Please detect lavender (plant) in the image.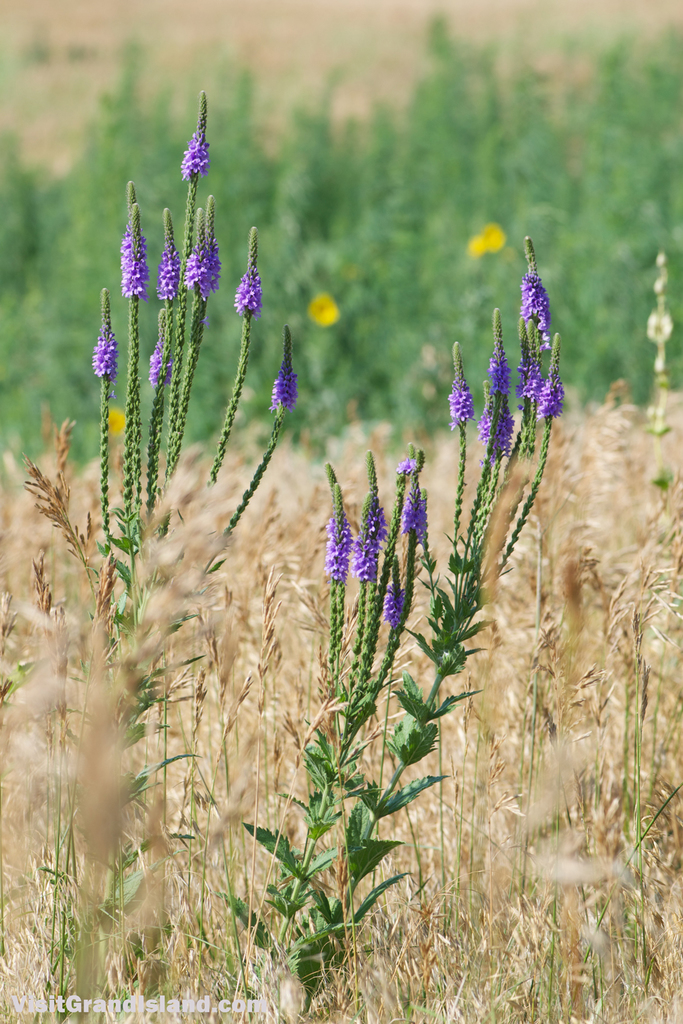
(123,184,149,477).
